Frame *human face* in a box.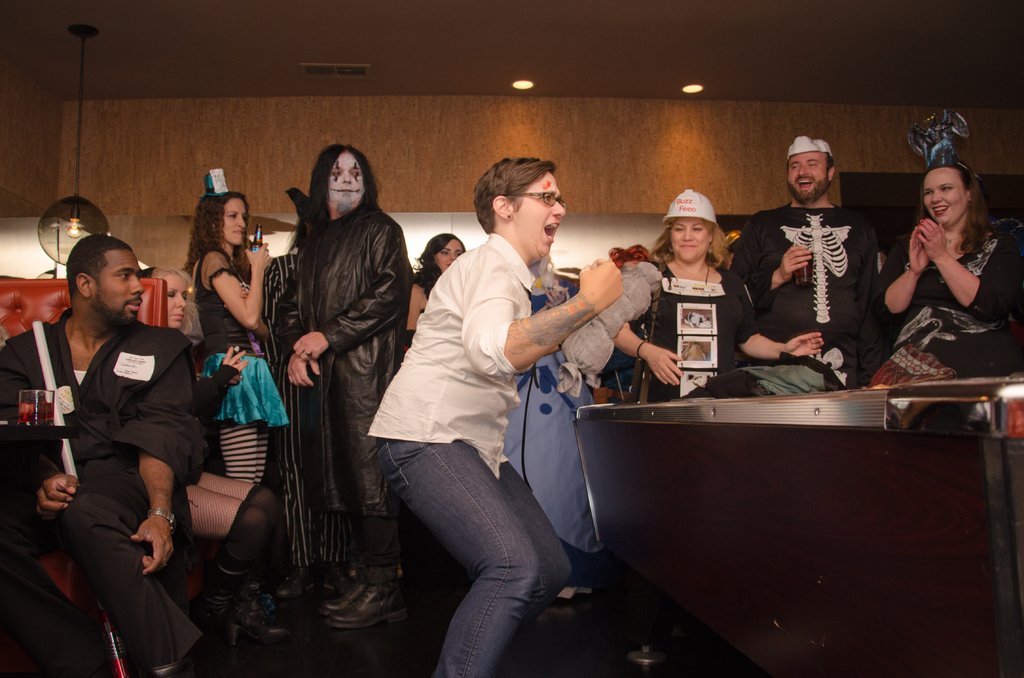
(324, 147, 364, 216).
